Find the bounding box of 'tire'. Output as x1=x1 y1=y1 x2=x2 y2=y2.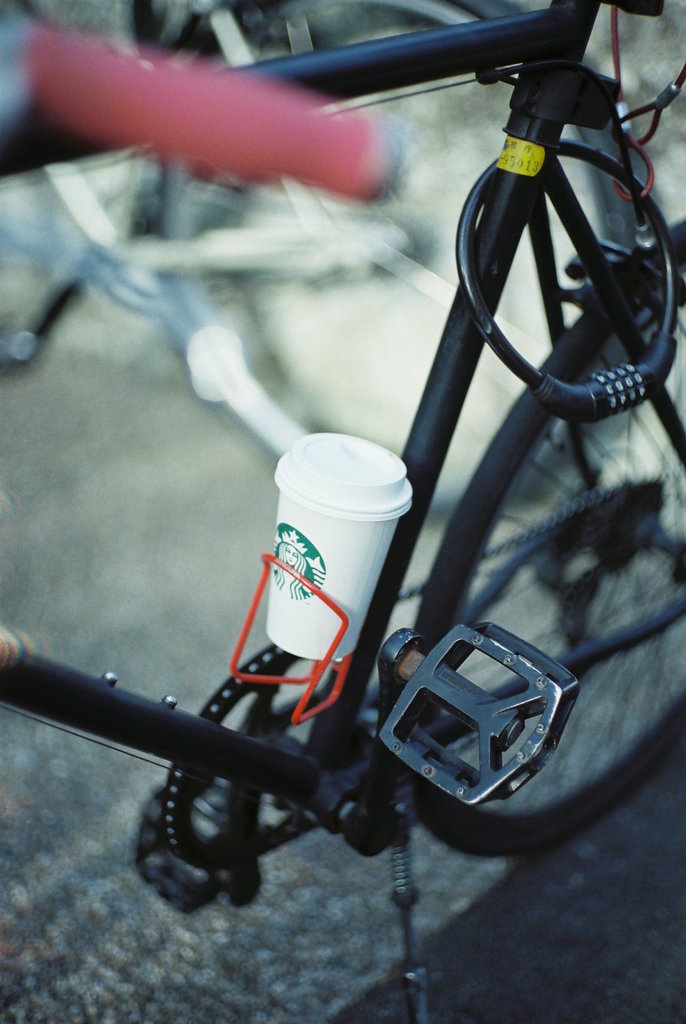
x1=421 y1=220 x2=685 y2=852.
